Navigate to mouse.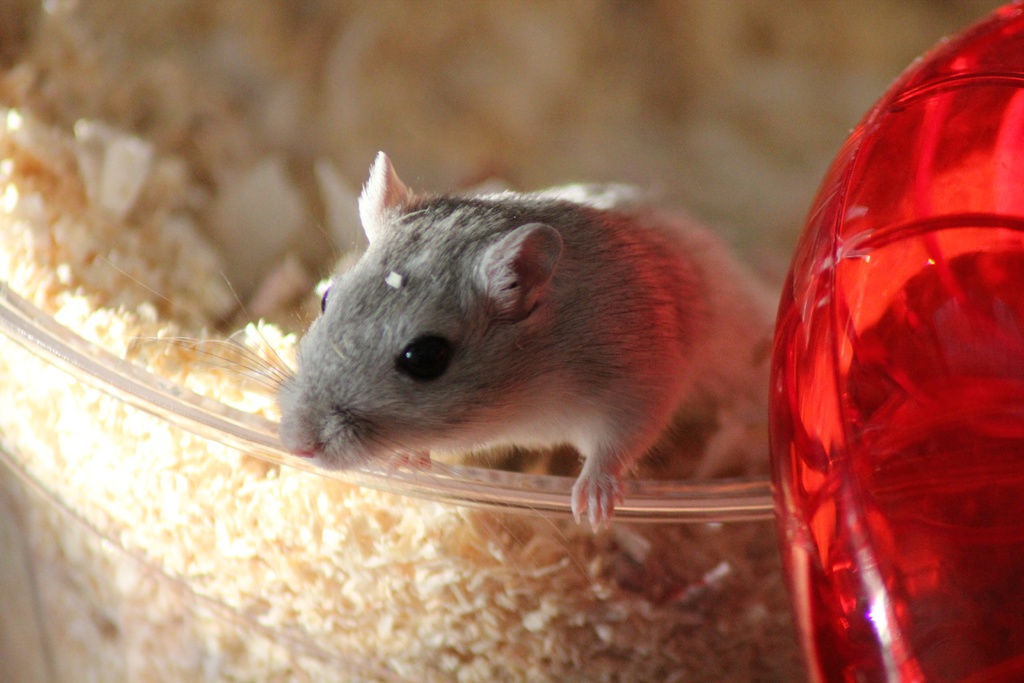
Navigation target: box(99, 194, 768, 581).
